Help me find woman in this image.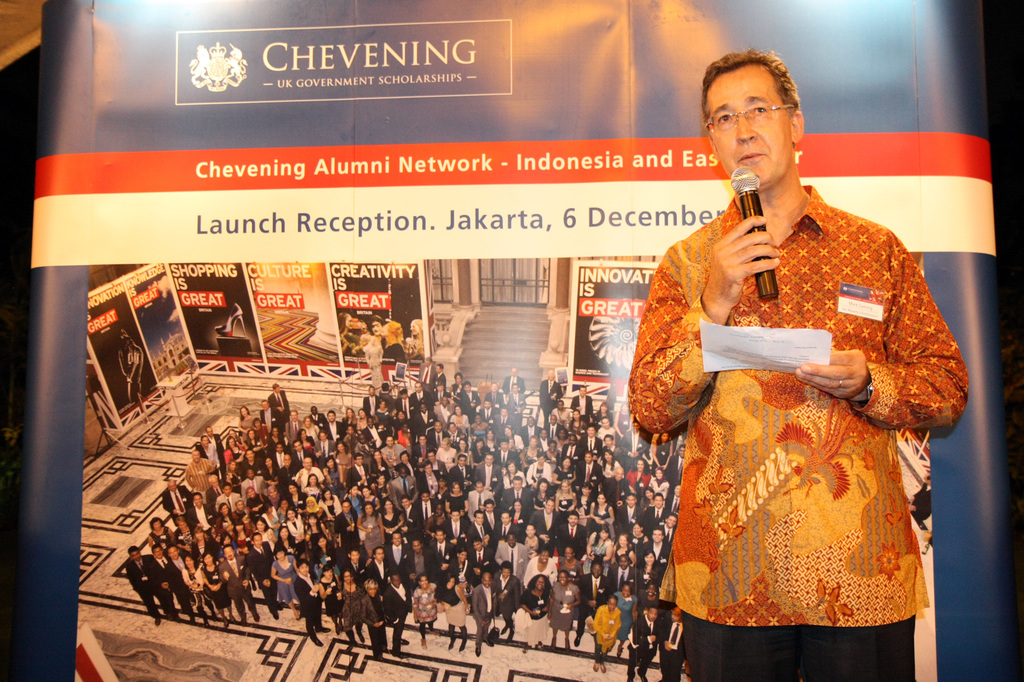
Found it: [x1=244, y1=487, x2=268, y2=518].
